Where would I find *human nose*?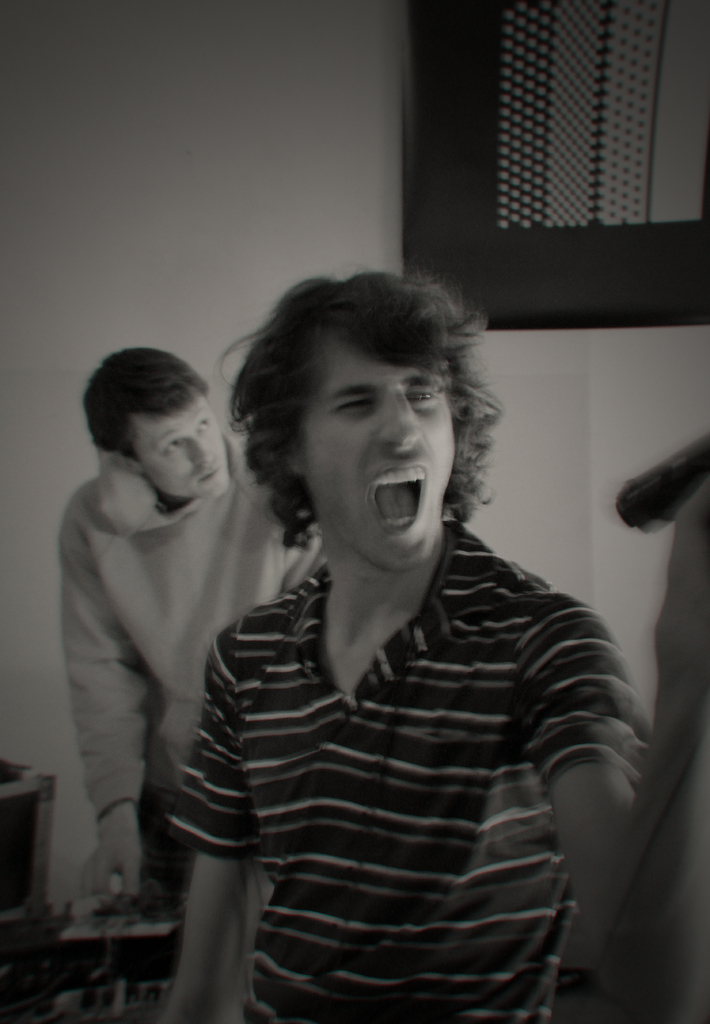
At (379, 396, 421, 450).
